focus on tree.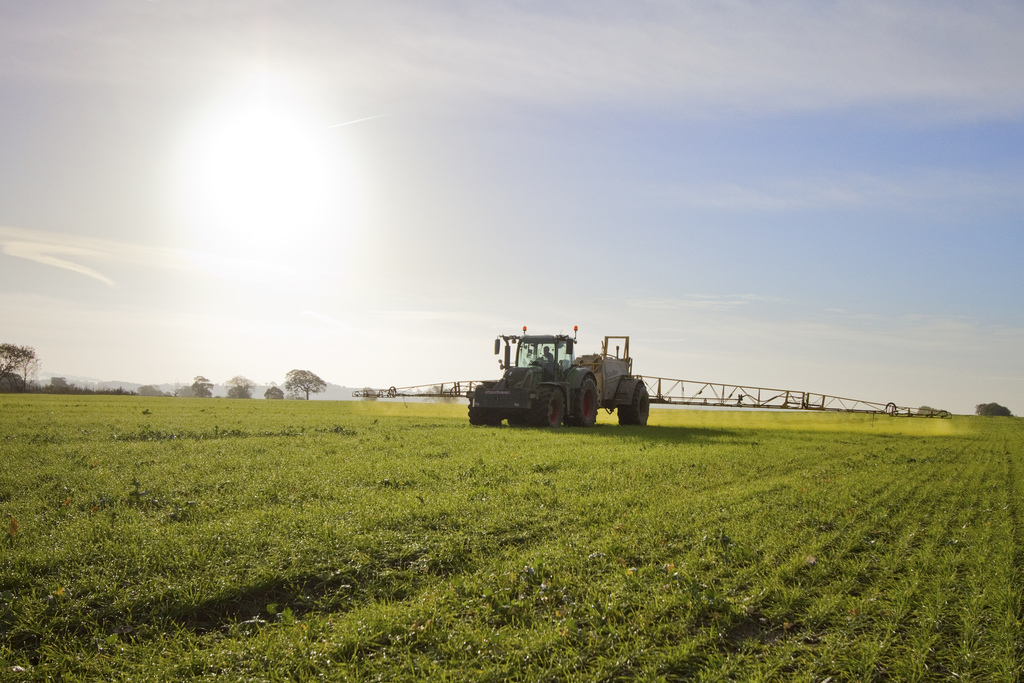
Focused at <bbox>285, 369, 324, 402</bbox>.
